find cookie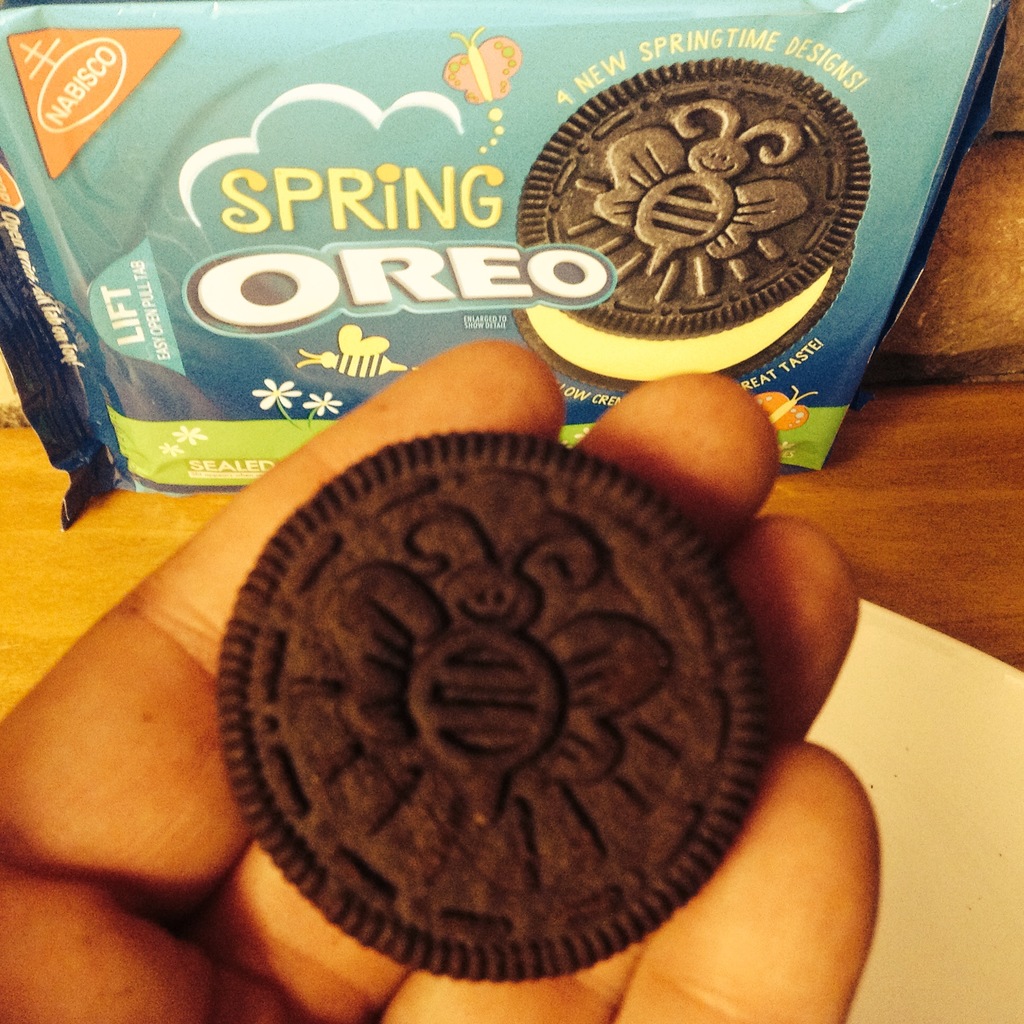
219:433:765:988
